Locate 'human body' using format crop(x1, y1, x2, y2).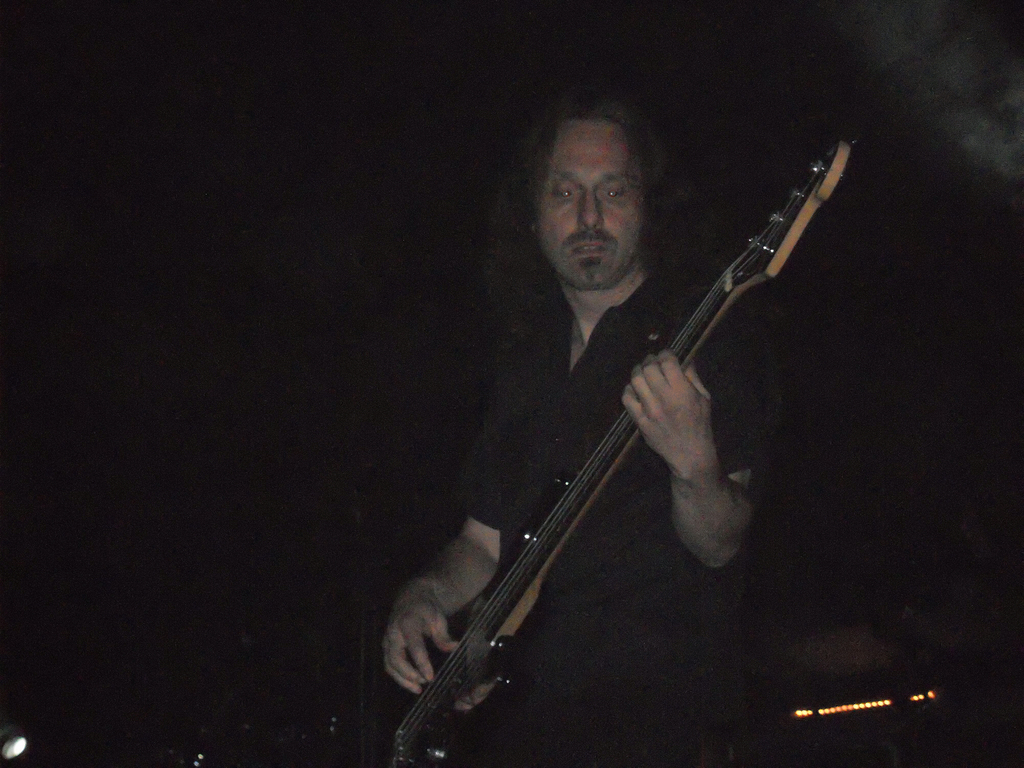
crop(399, 102, 869, 734).
